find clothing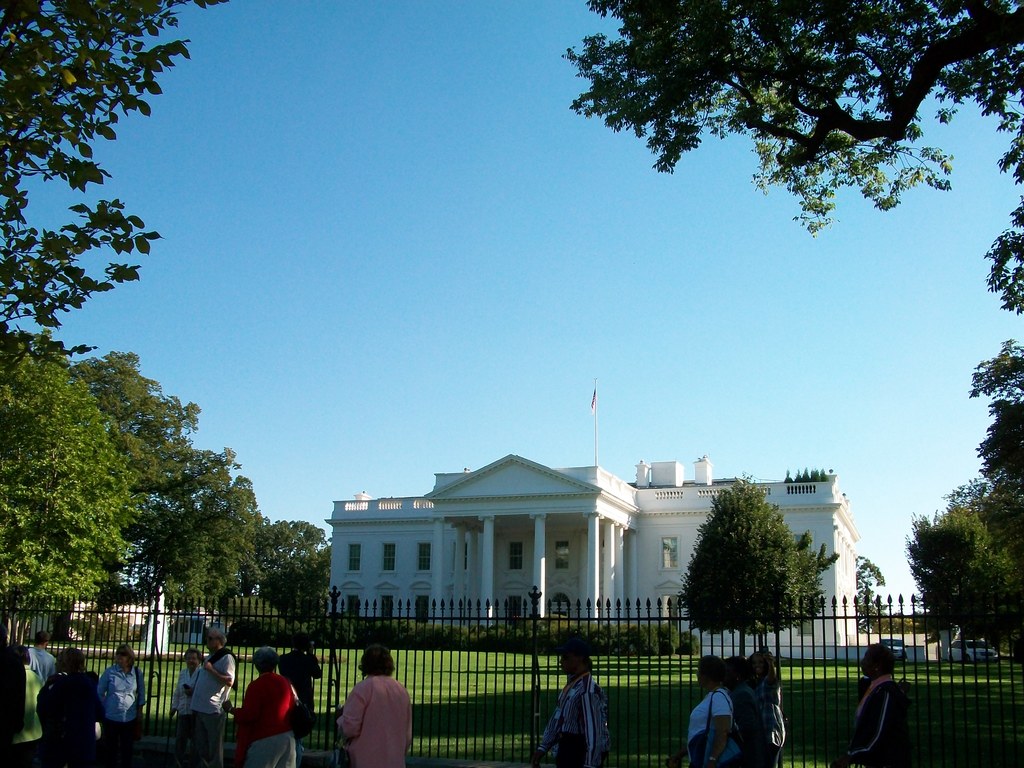
bbox=(27, 645, 61, 676)
